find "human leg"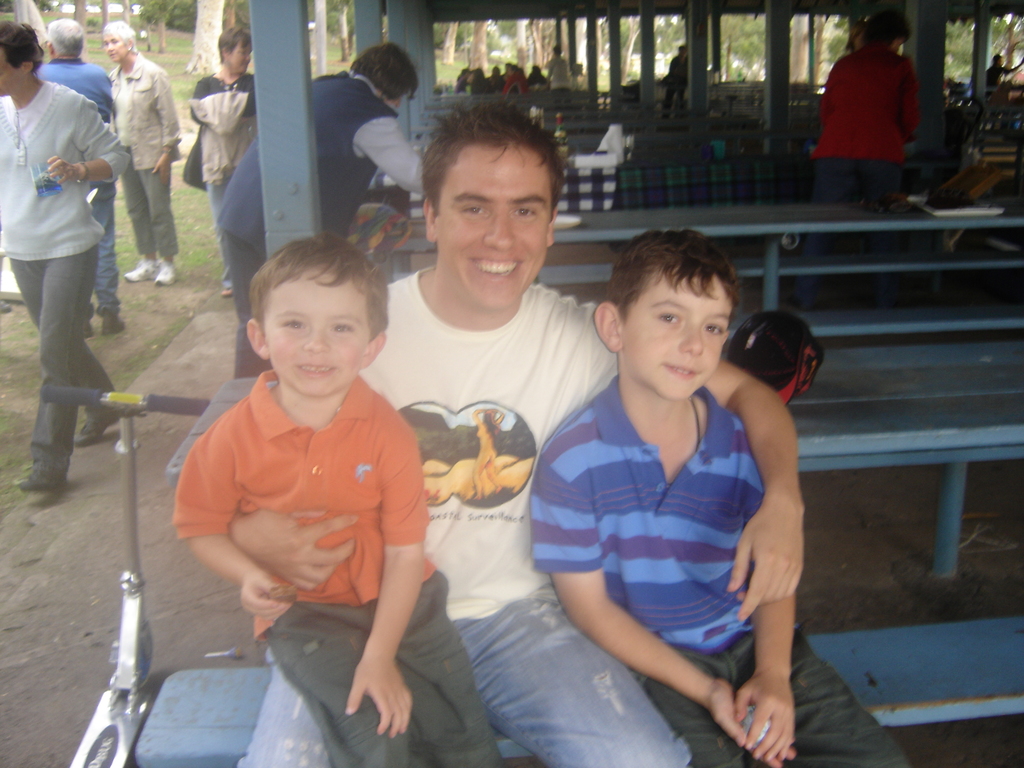
bbox=(861, 154, 900, 292)
